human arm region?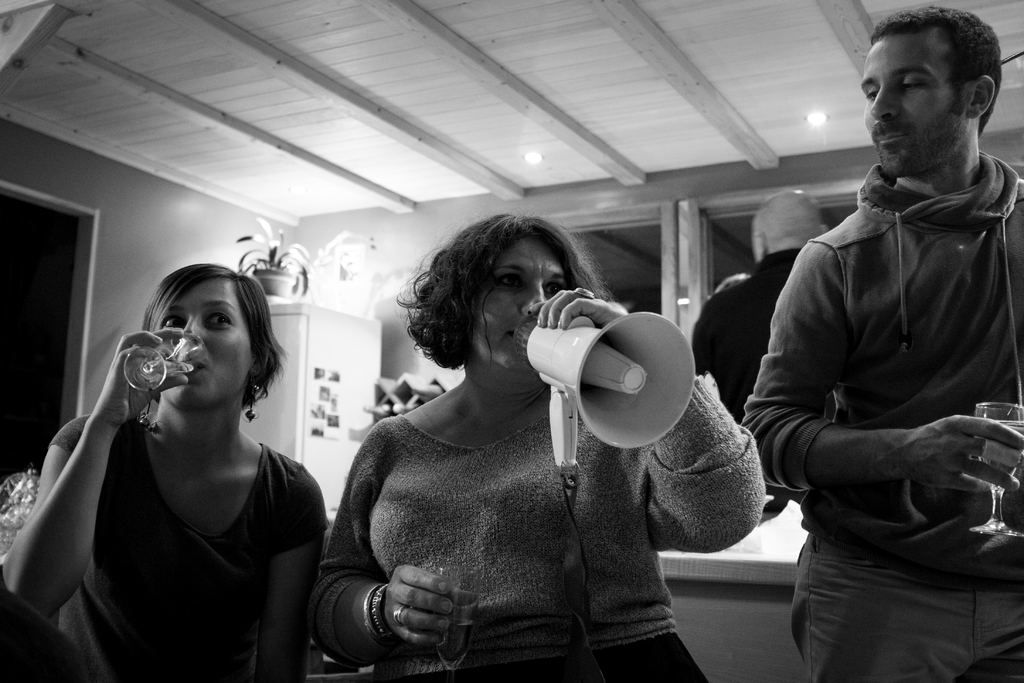
311, 444, 483, 664
